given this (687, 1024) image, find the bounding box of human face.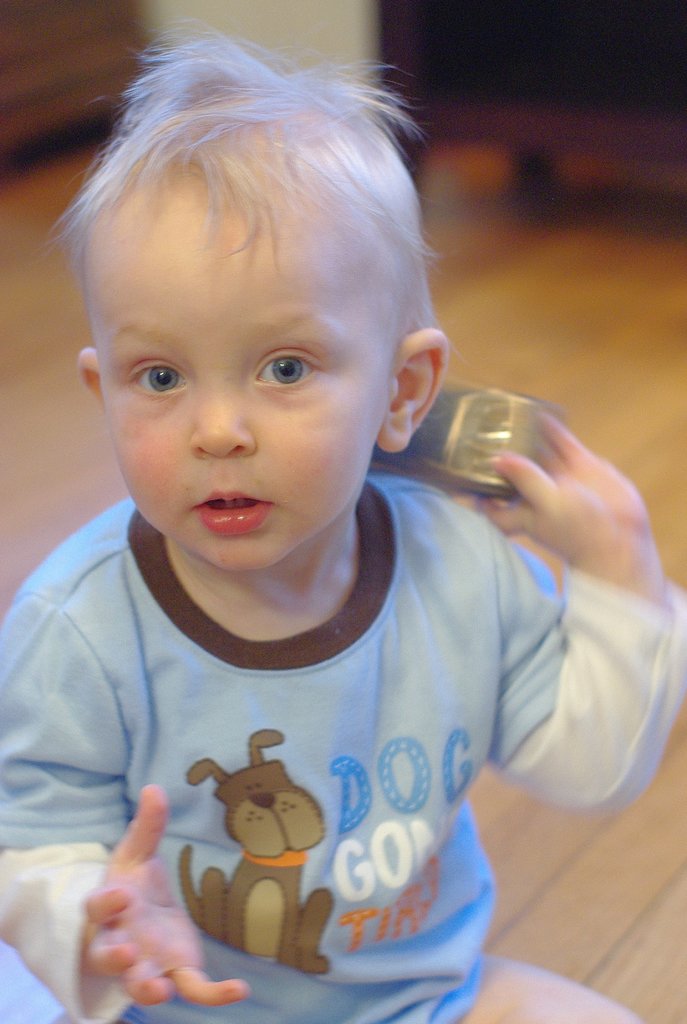
[left=89, top=232, right=386, bottom=563].
